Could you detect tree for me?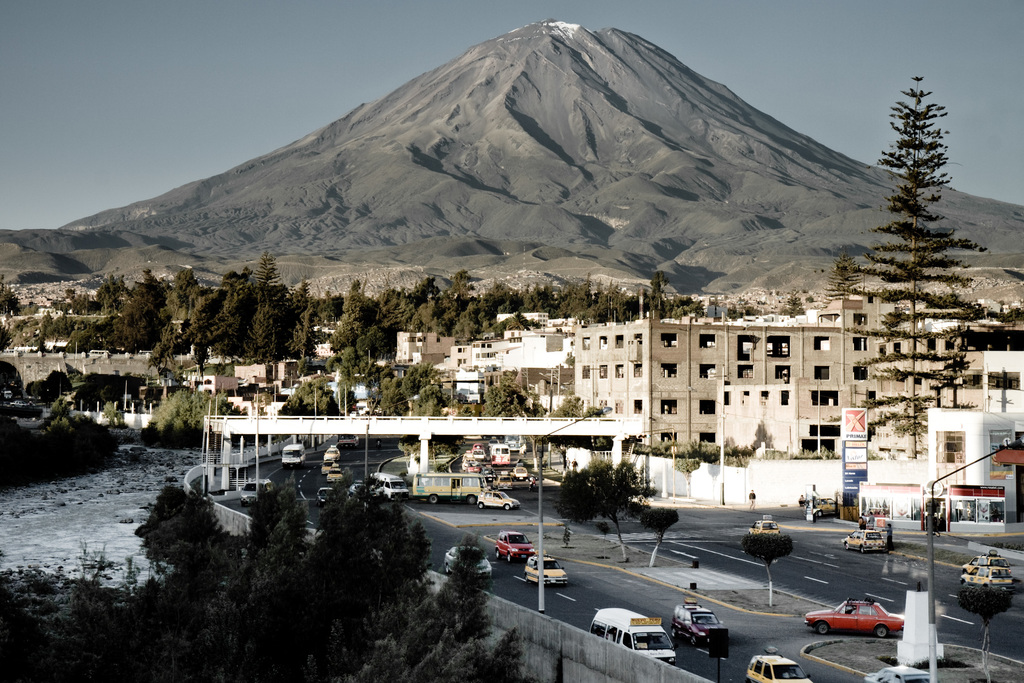
Detection result: 840 76 991 458.
